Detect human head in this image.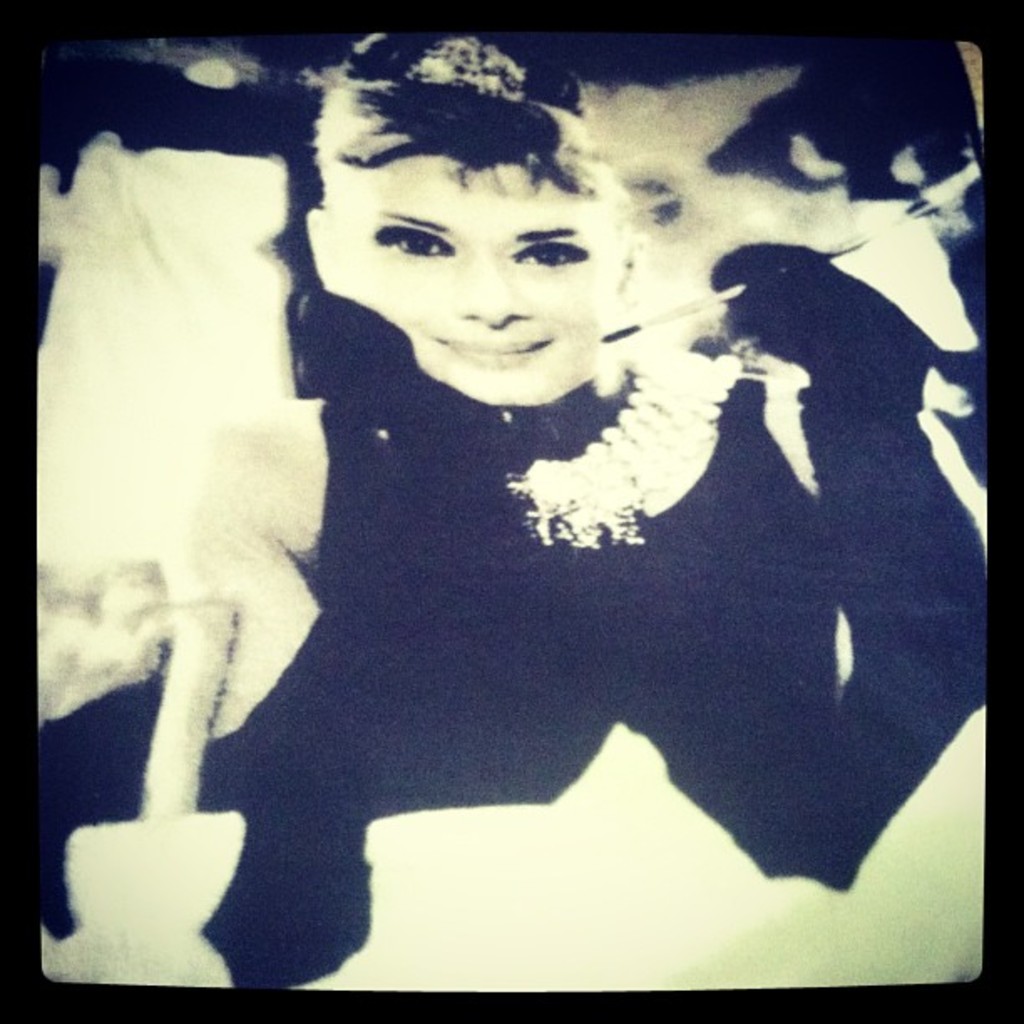
Detection: (left=313, top=35, right=658, bottom=408).
